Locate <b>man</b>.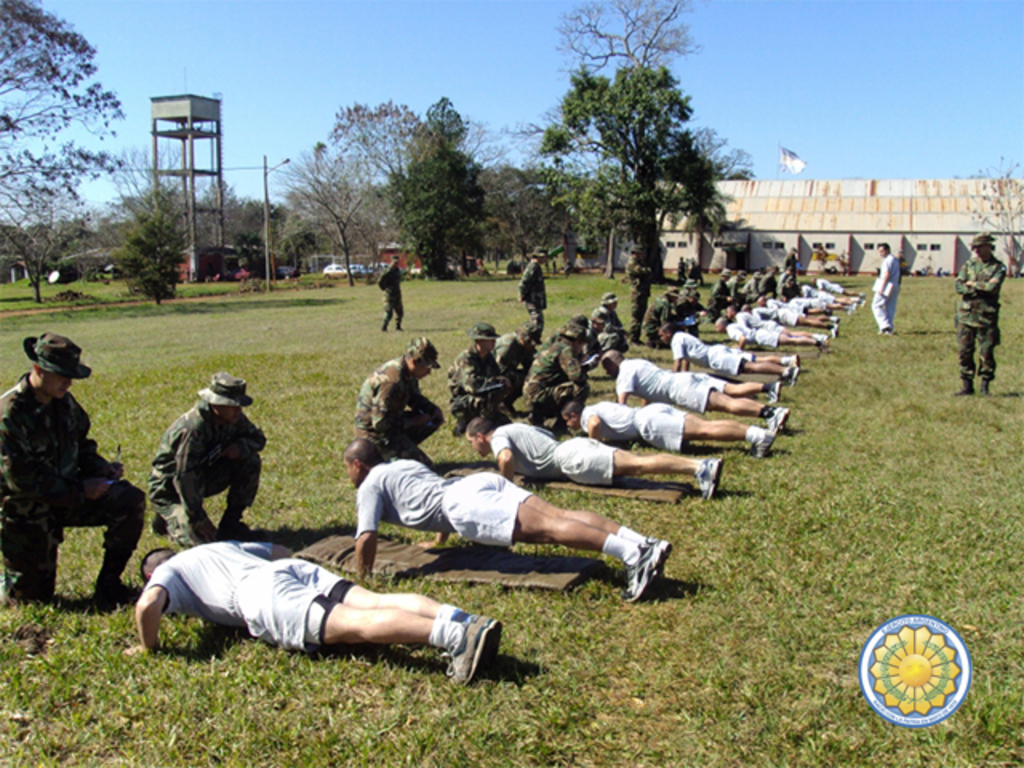
Bounding box: (517,245,546,344).
